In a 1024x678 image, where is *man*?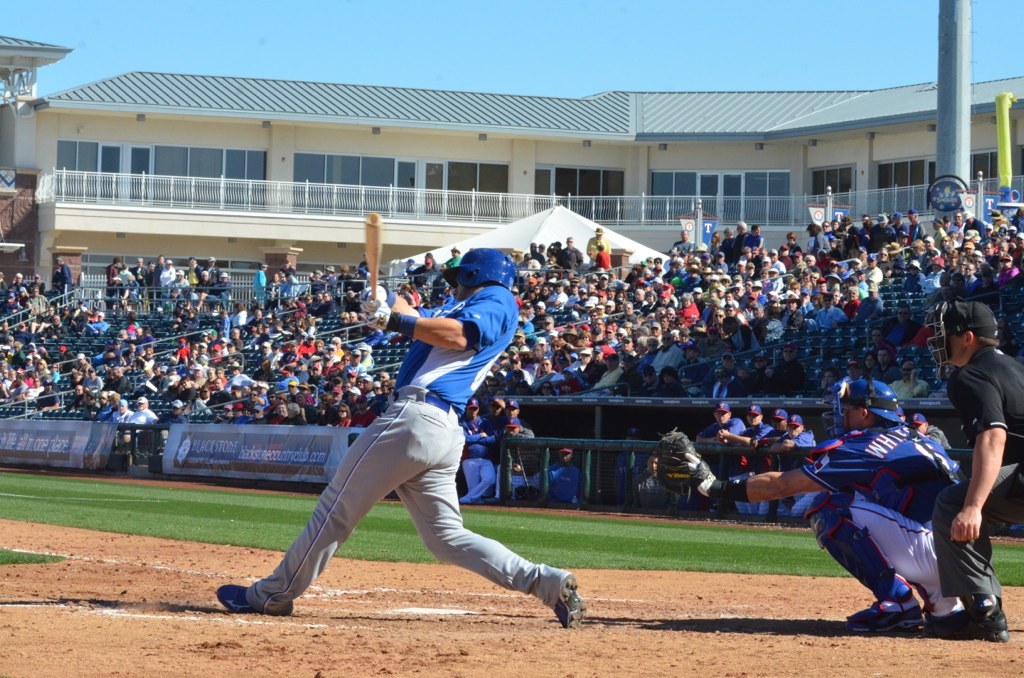
BBox(620, 336, 640, 362).
